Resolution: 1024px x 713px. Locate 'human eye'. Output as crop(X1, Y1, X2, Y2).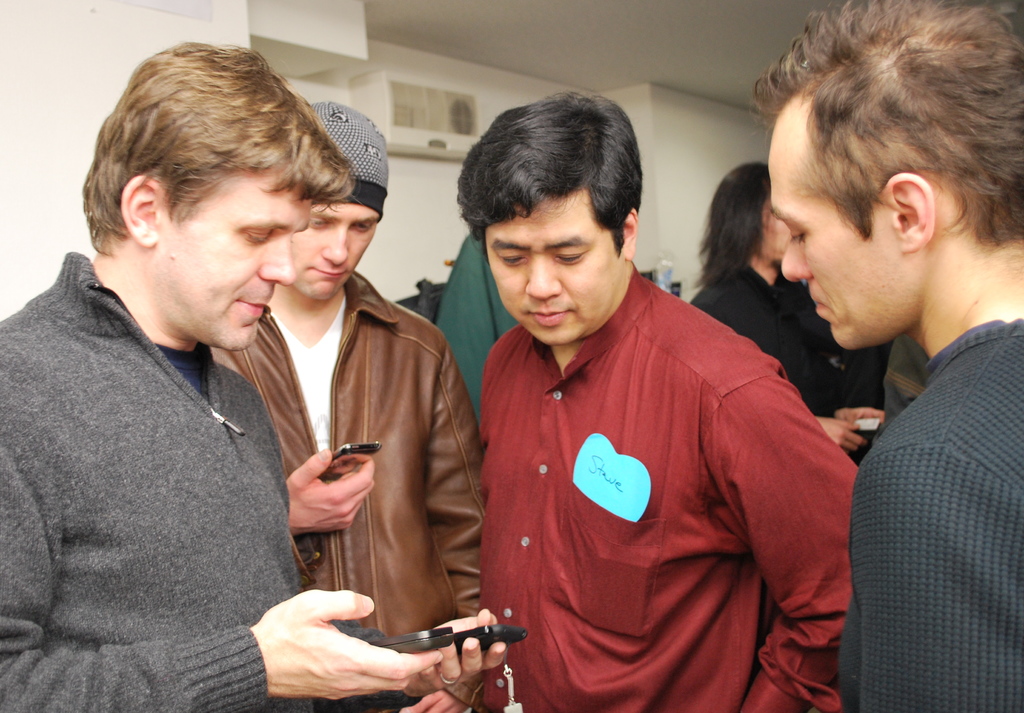
crop(552, 245, 588, 263).
